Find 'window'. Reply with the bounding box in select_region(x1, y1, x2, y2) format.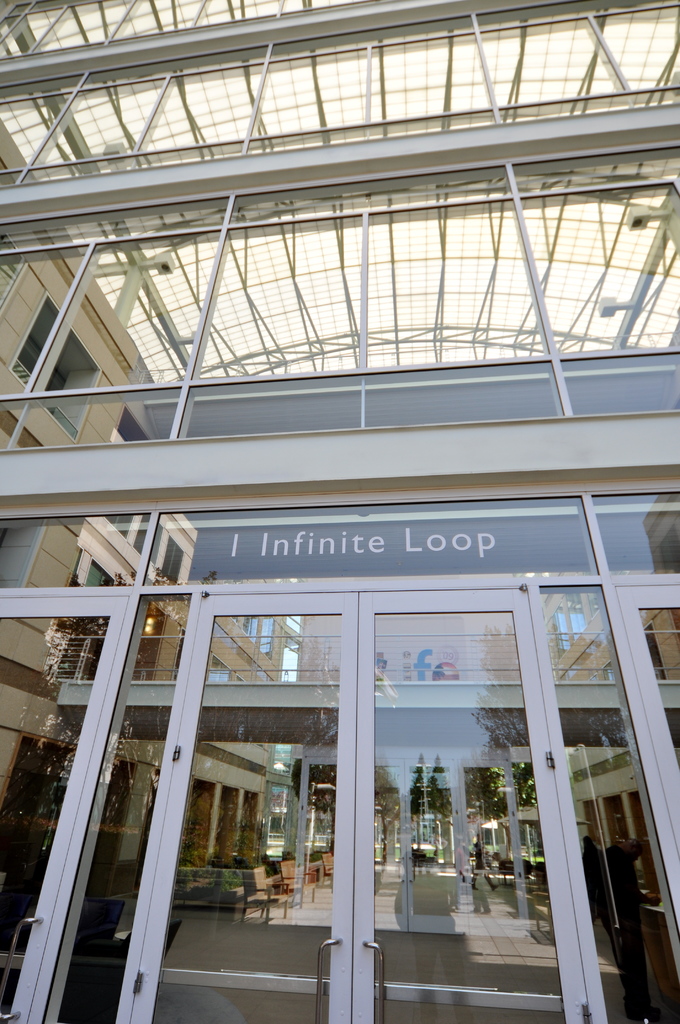
select_region(218, 612, 271, 657).
